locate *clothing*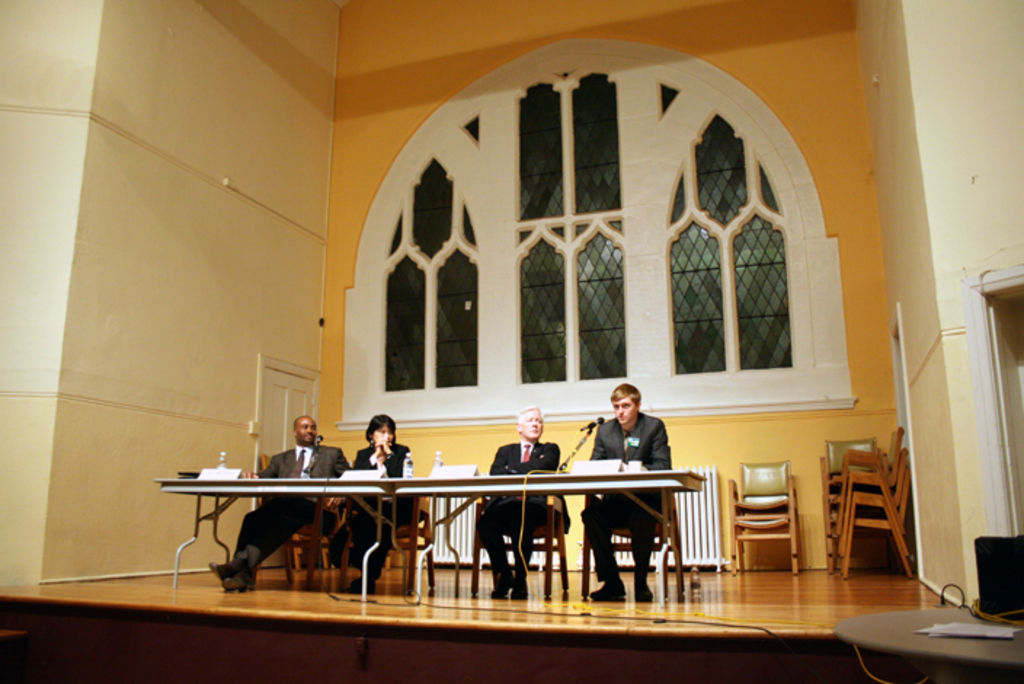
box=[231, 442, 353, 585]
